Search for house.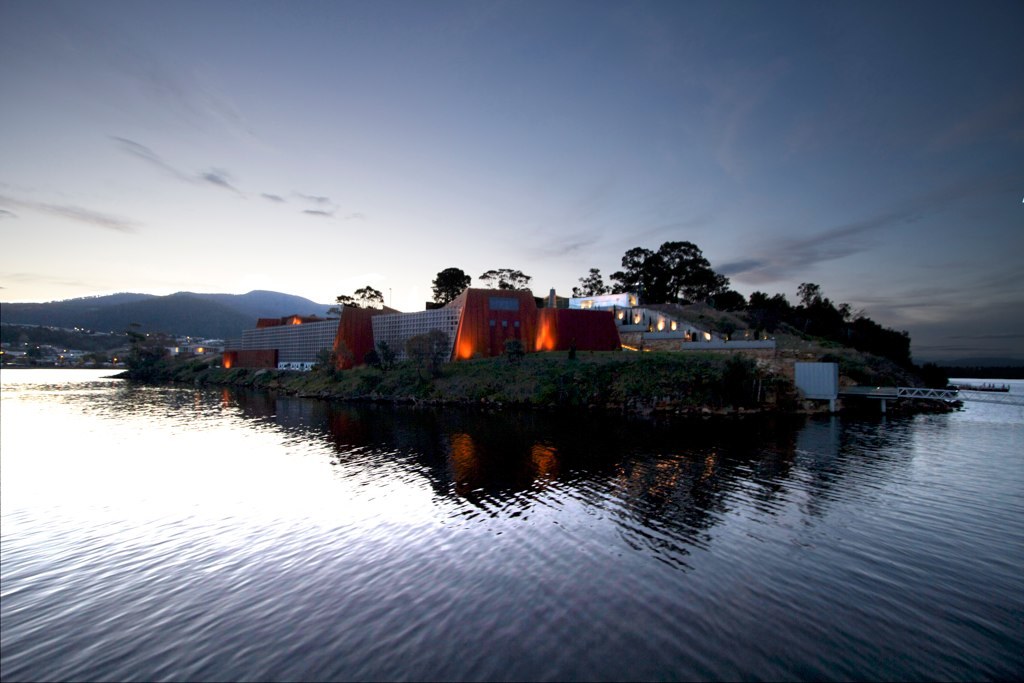
Found at x1=566, y1=287, x2=779, y2=359.
